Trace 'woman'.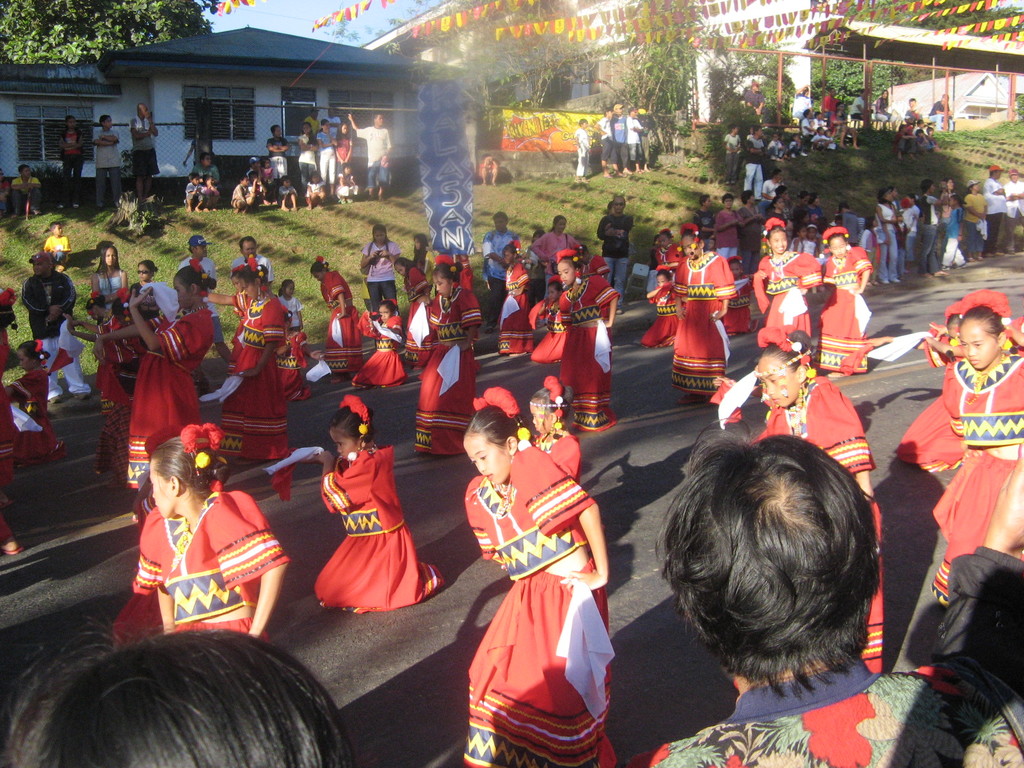
Traced to 90, 246, 131, 321.
